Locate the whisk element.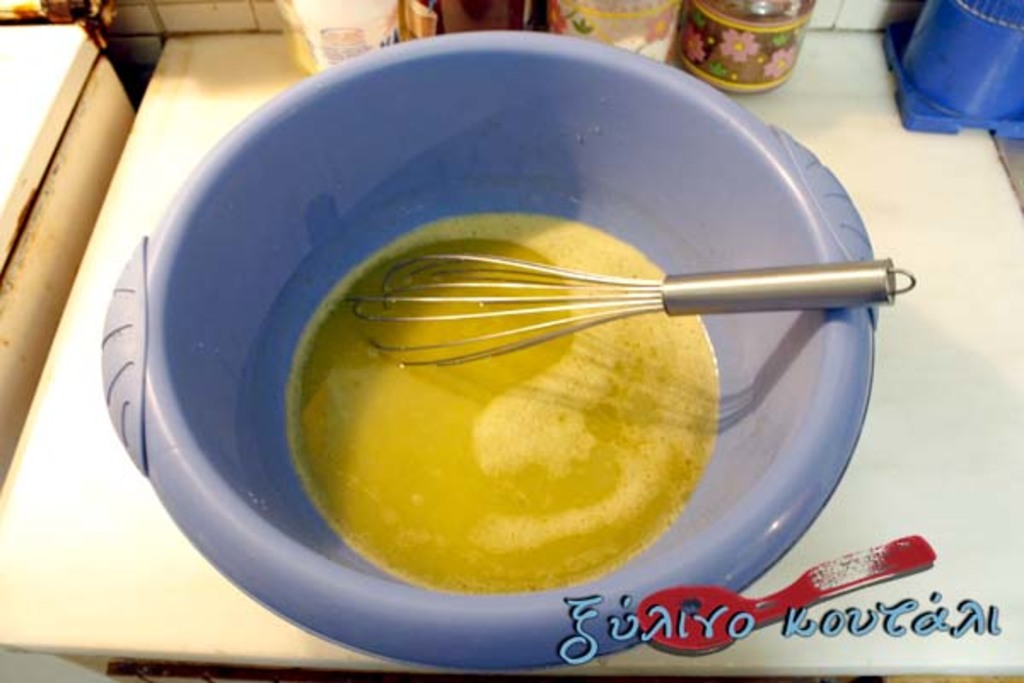
Element bbox: [left=338, top=249, right=916, bottom=367].
